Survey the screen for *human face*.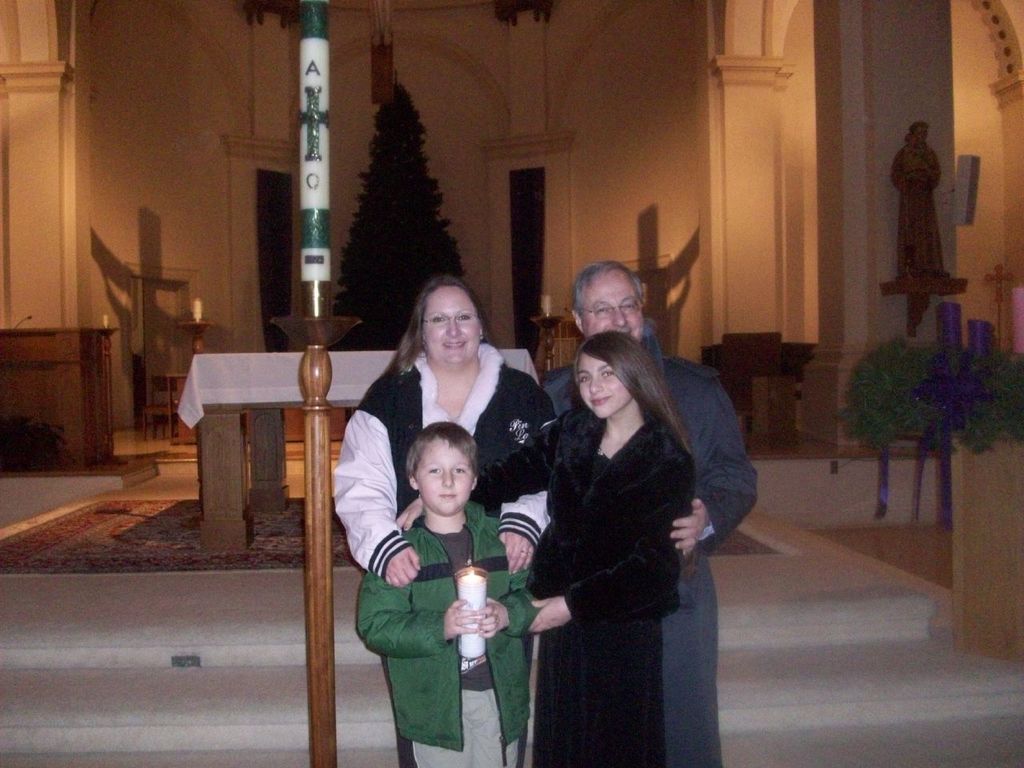
Survey found: (582, 269, 638, 342).
